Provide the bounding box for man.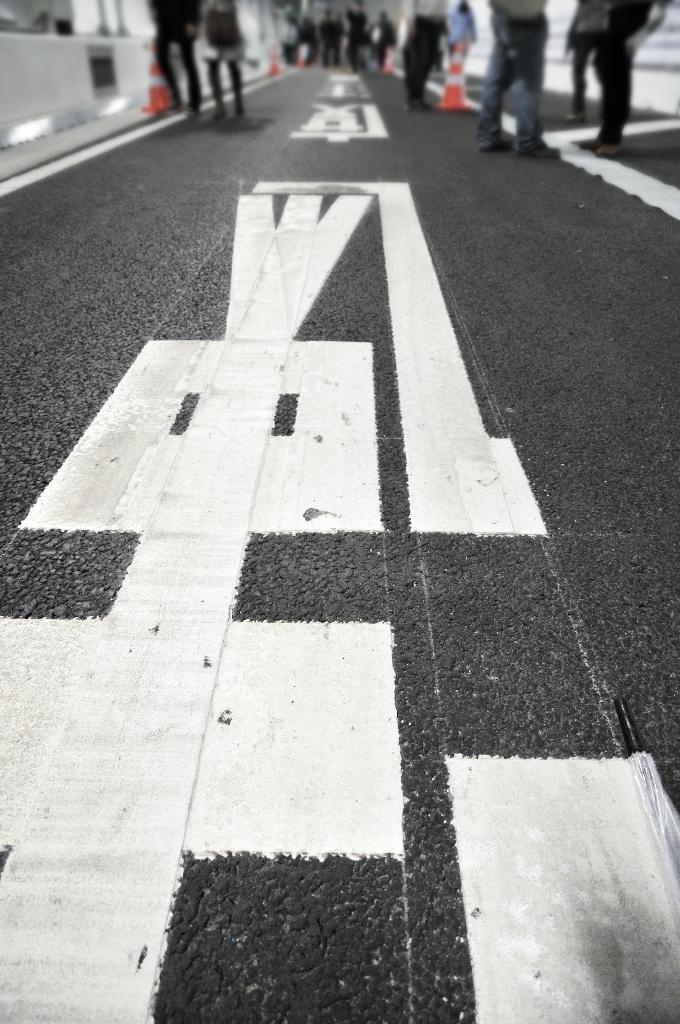
BBox(401, 0, 450, 115).
